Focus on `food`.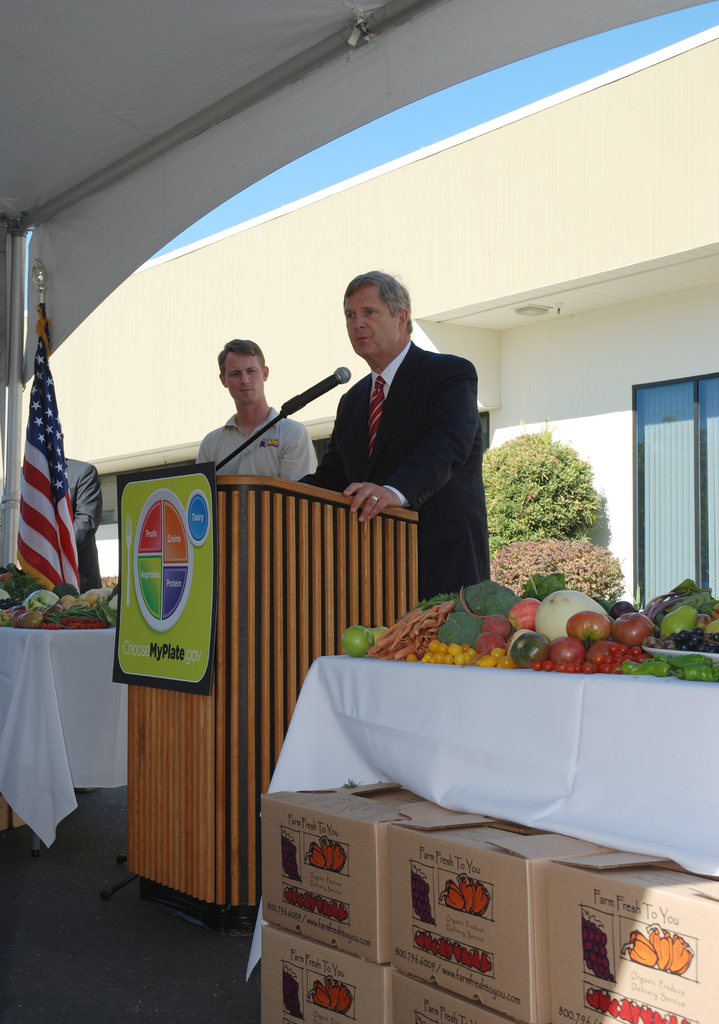
Focused at 282 834 300 883.
